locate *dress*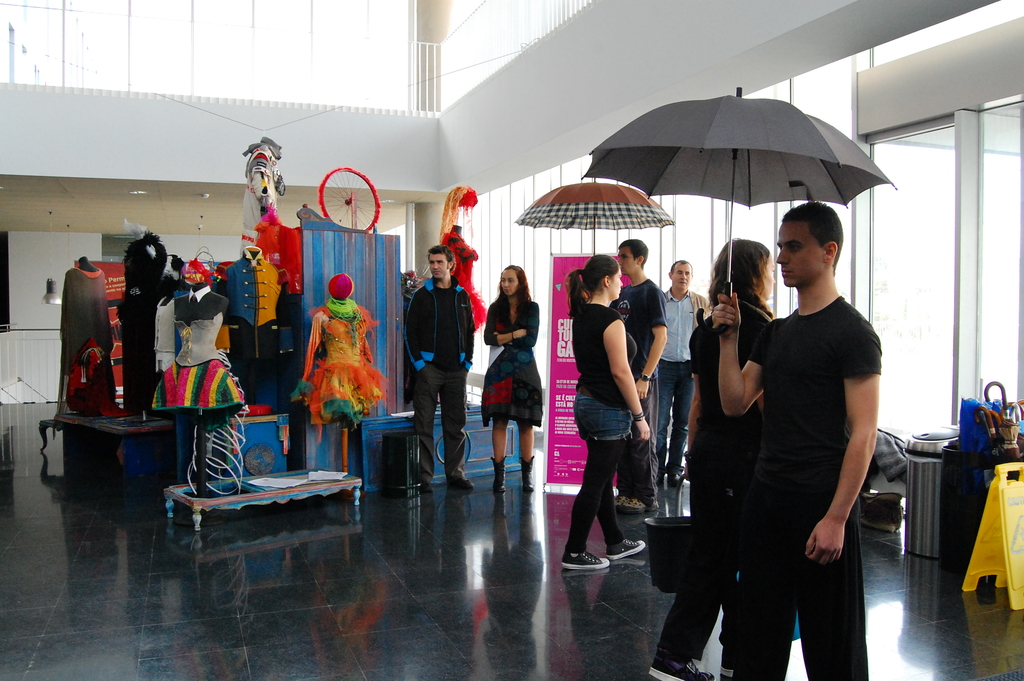
left=145, top=311, right=244, bottom=410
